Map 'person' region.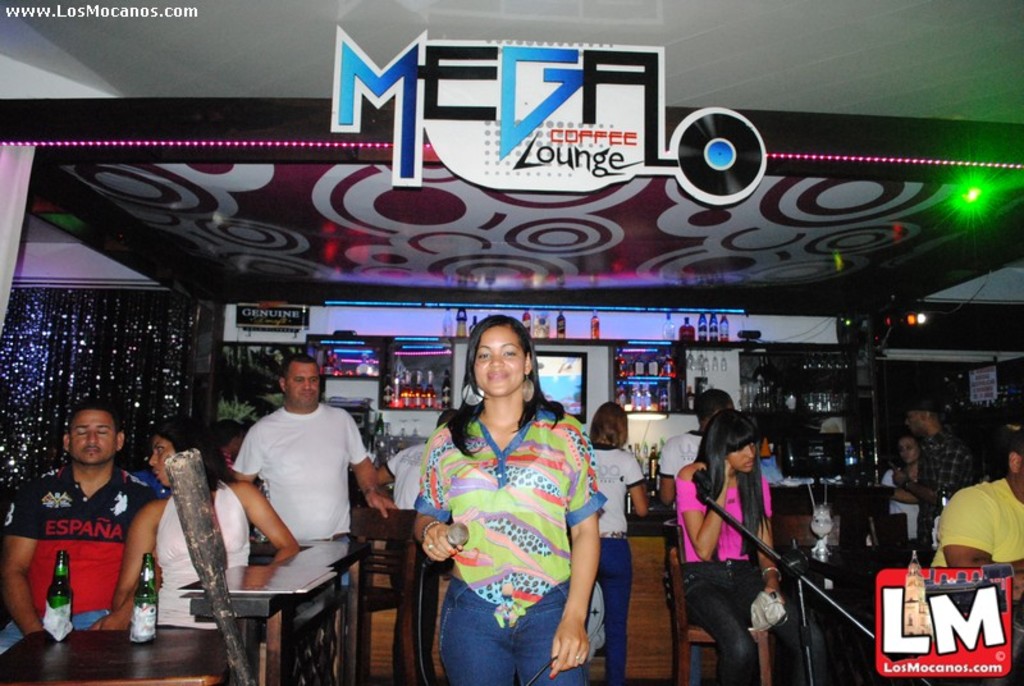
Mapped to x1=877, y1=434, x2=928, y2=544.
